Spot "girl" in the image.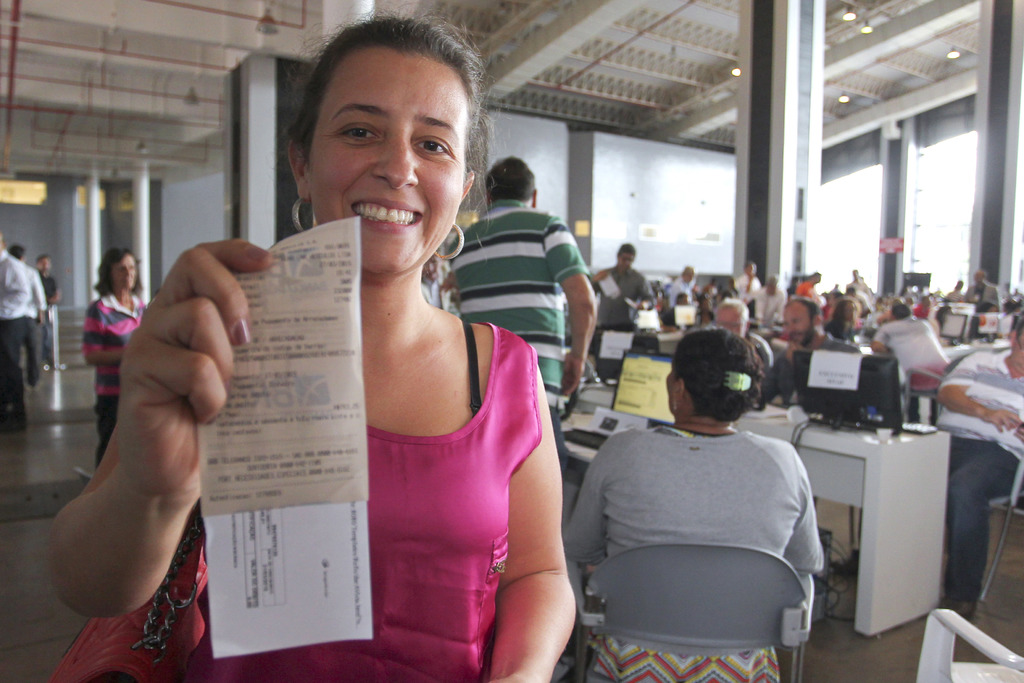
"girl" found at detection(823, 295, 861, 343).
